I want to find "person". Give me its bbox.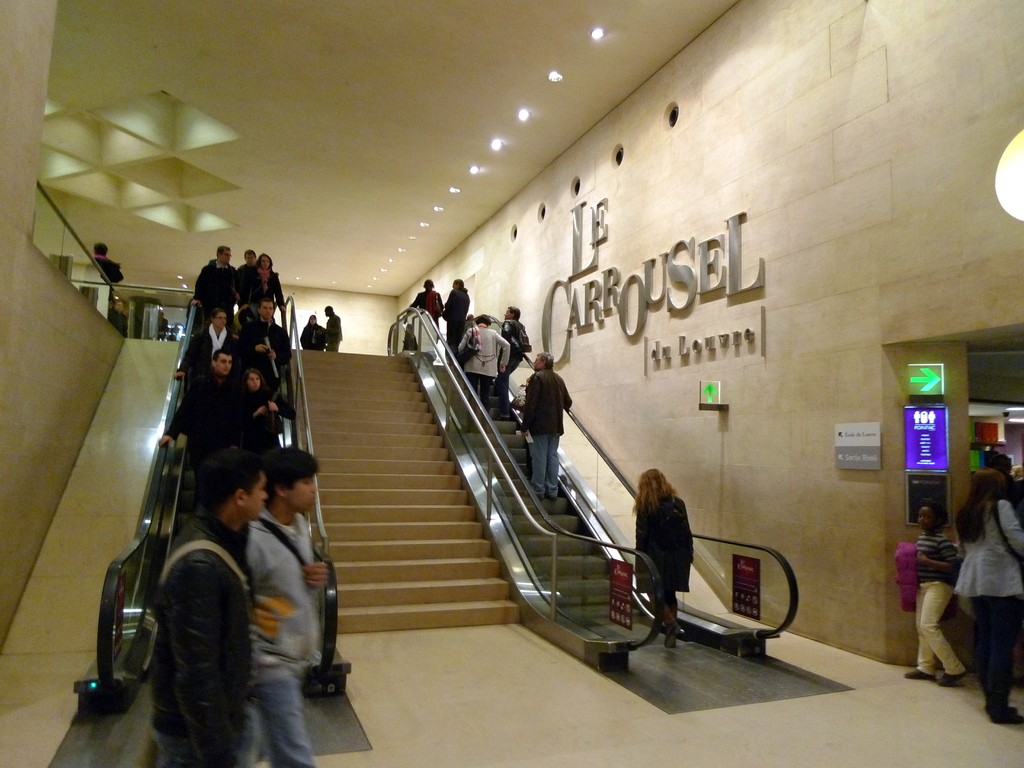
select_region(897, 501, 968, 686).
